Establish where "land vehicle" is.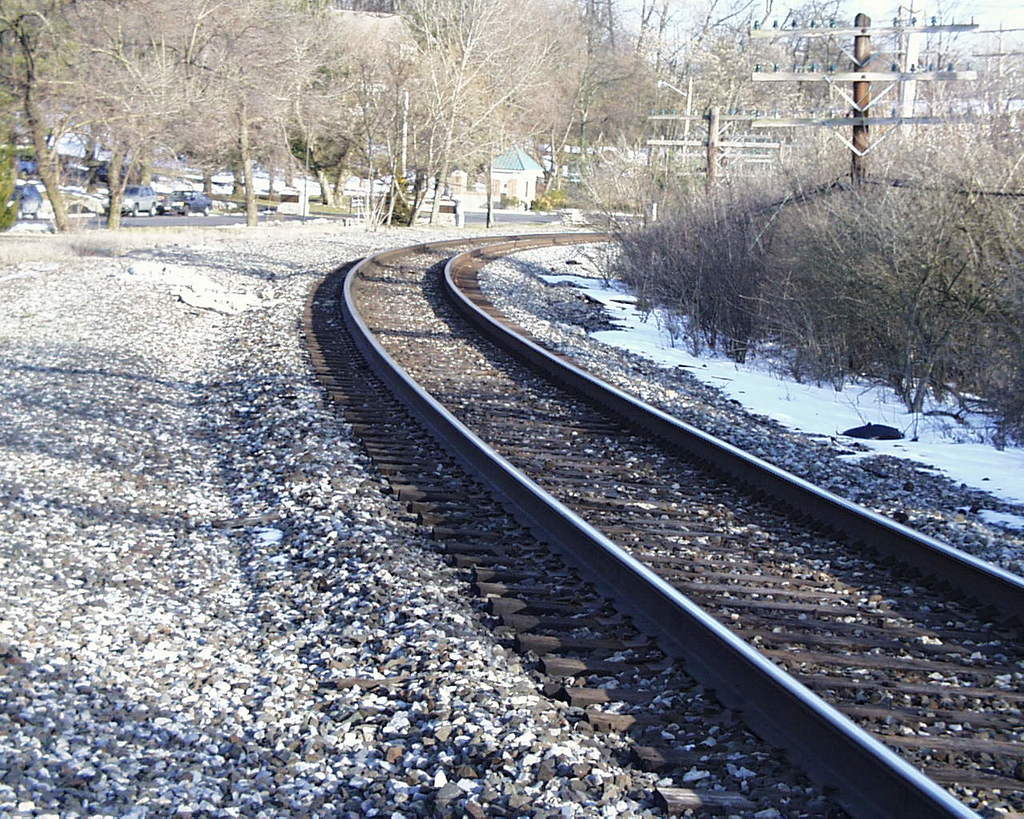
Established at [left=10, top=186, right=41, bottom=218].
